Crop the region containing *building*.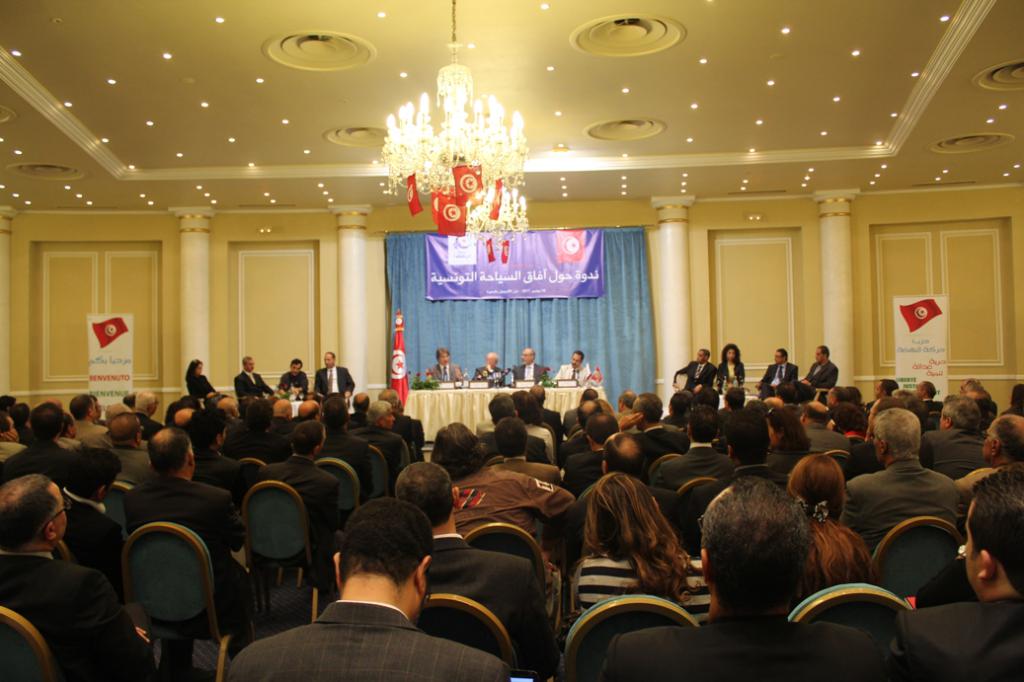
Crop region: x1=0, y1=0, x2=1022, y2=678.
